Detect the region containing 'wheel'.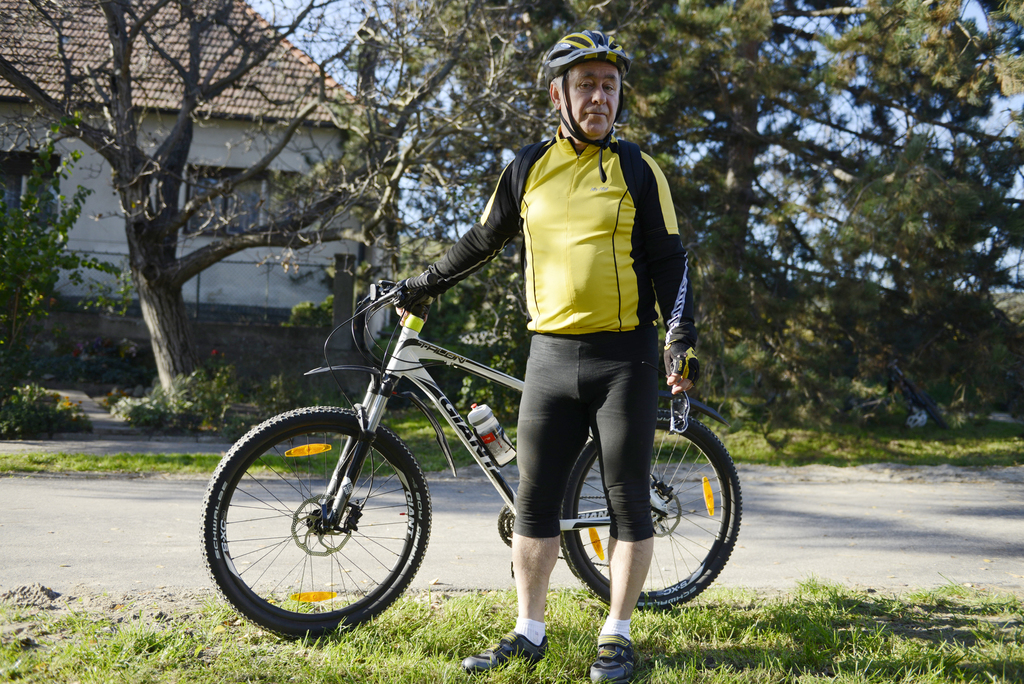
<region>200, 405, 437, 644</region>.
